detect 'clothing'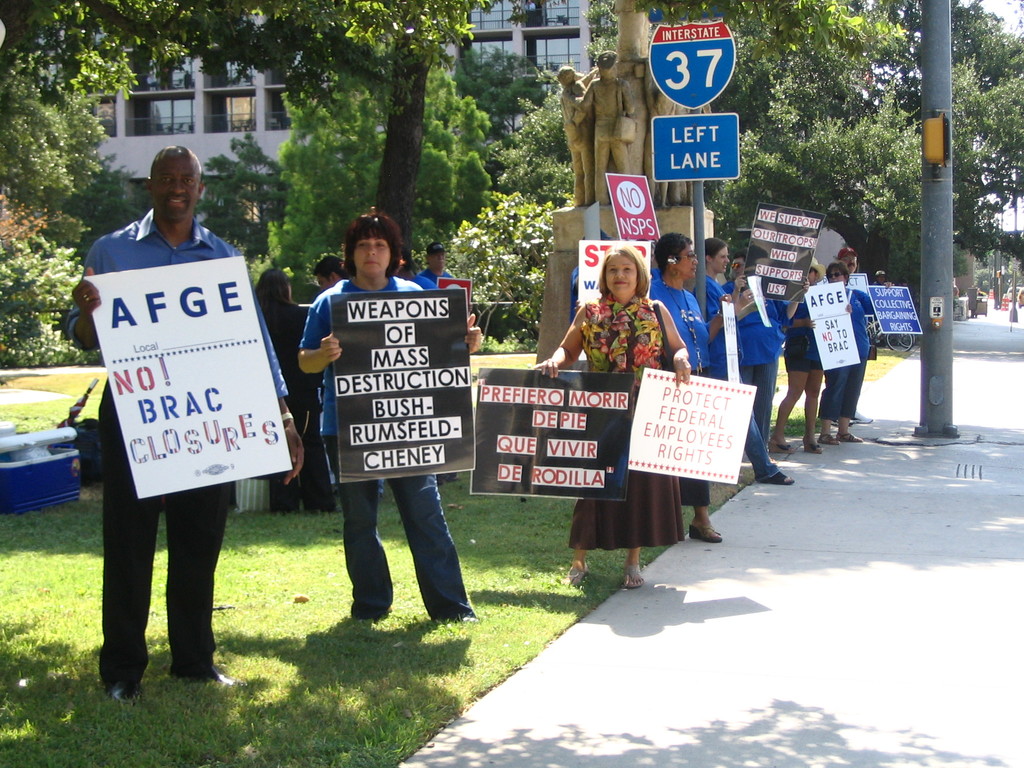
(x1=650, y1=282, x2=711, y2=511)
